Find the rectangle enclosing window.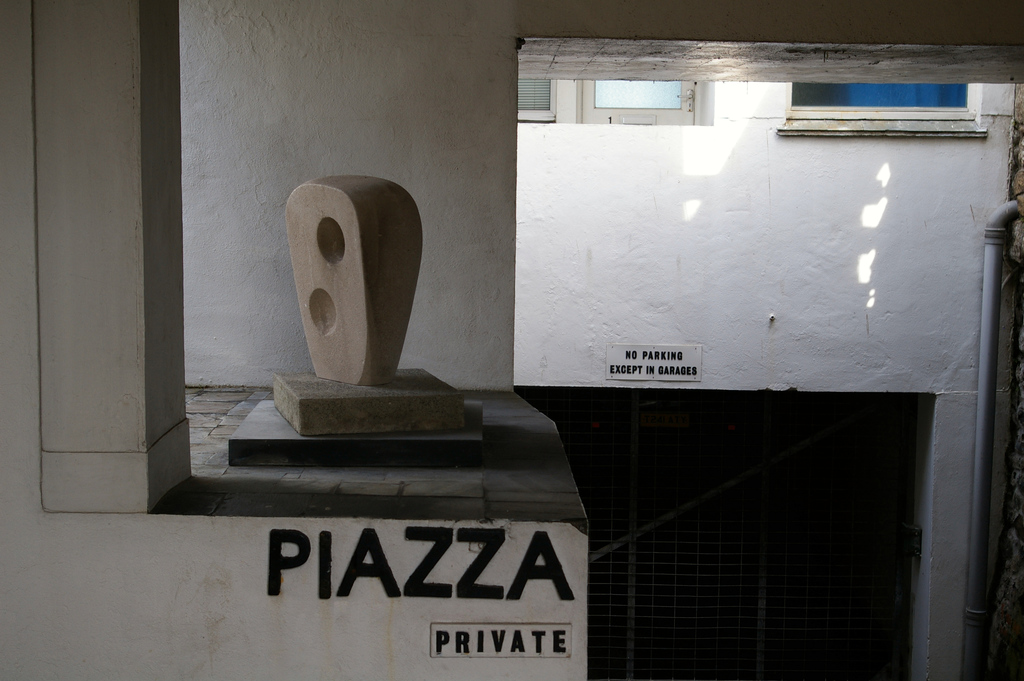
x1=780 y1=85 x2=982 y2=135.
